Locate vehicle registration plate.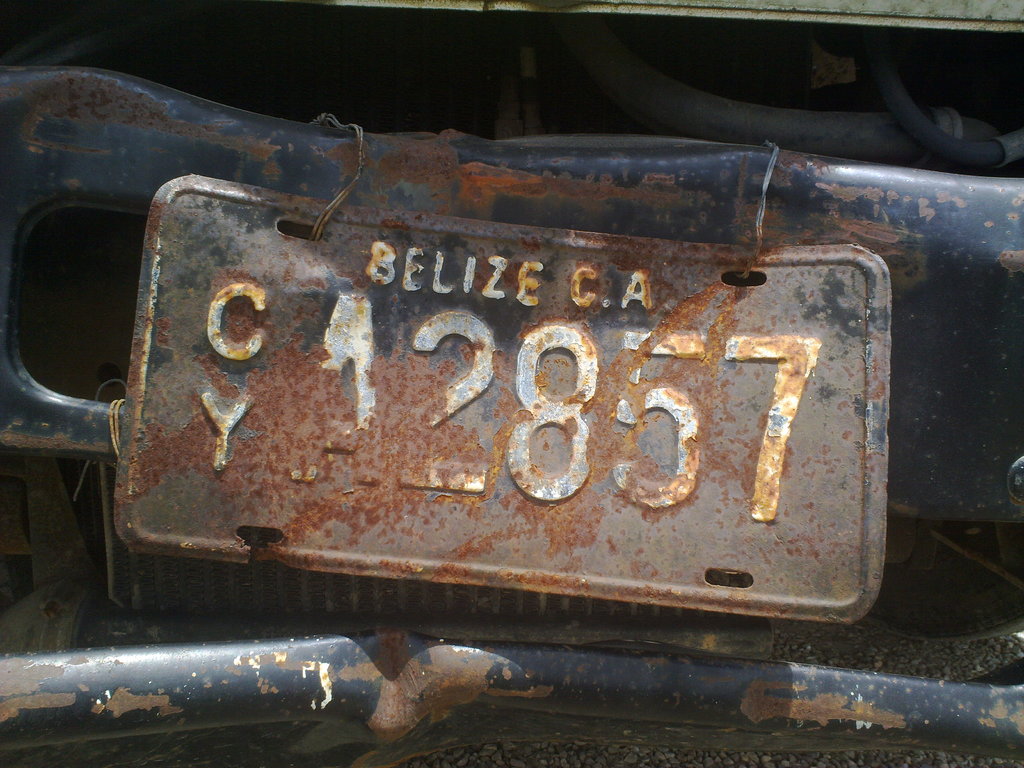
Bounding box: (x1=72, y1=148, x2=898, y2=621).
